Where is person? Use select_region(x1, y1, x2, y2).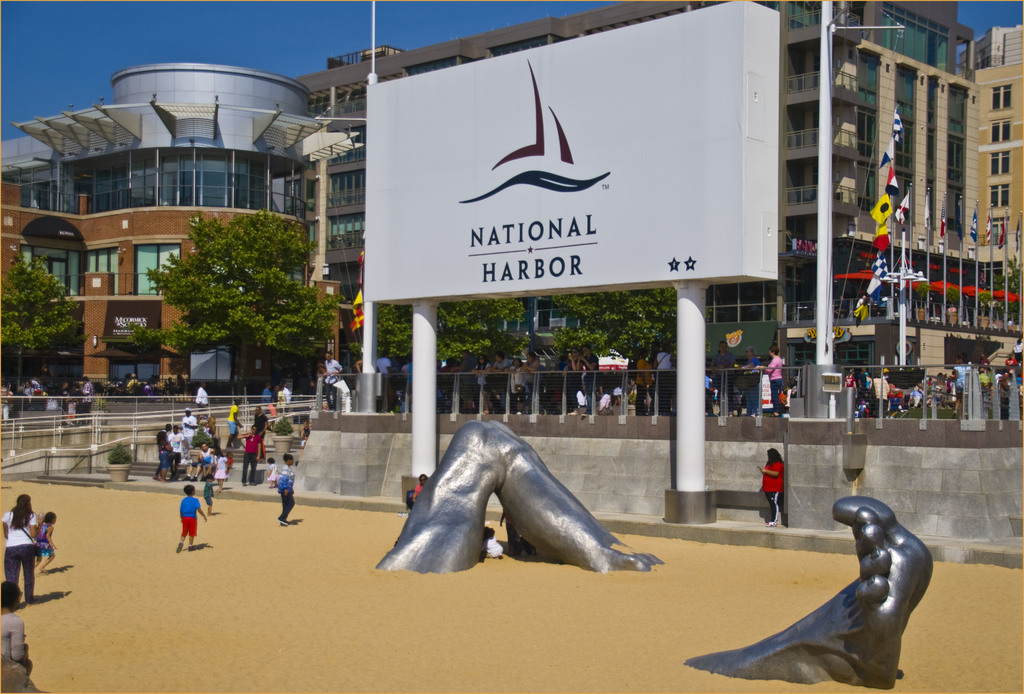
select_region(575, 342, 602, 418).
